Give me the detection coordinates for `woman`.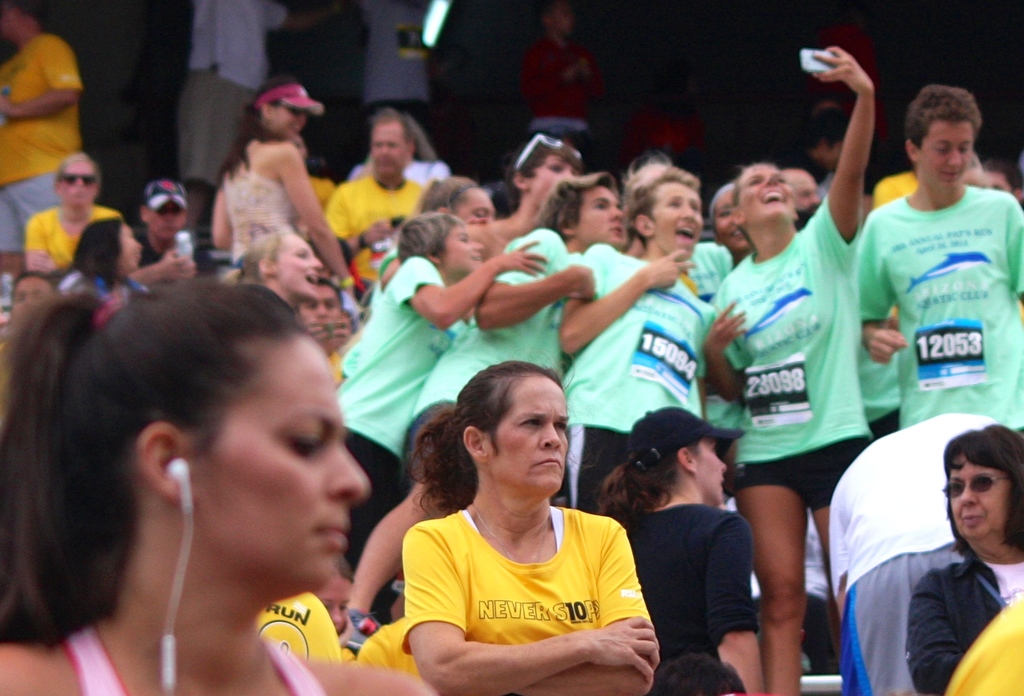
l=908, t=424, r=1023, b=695.
